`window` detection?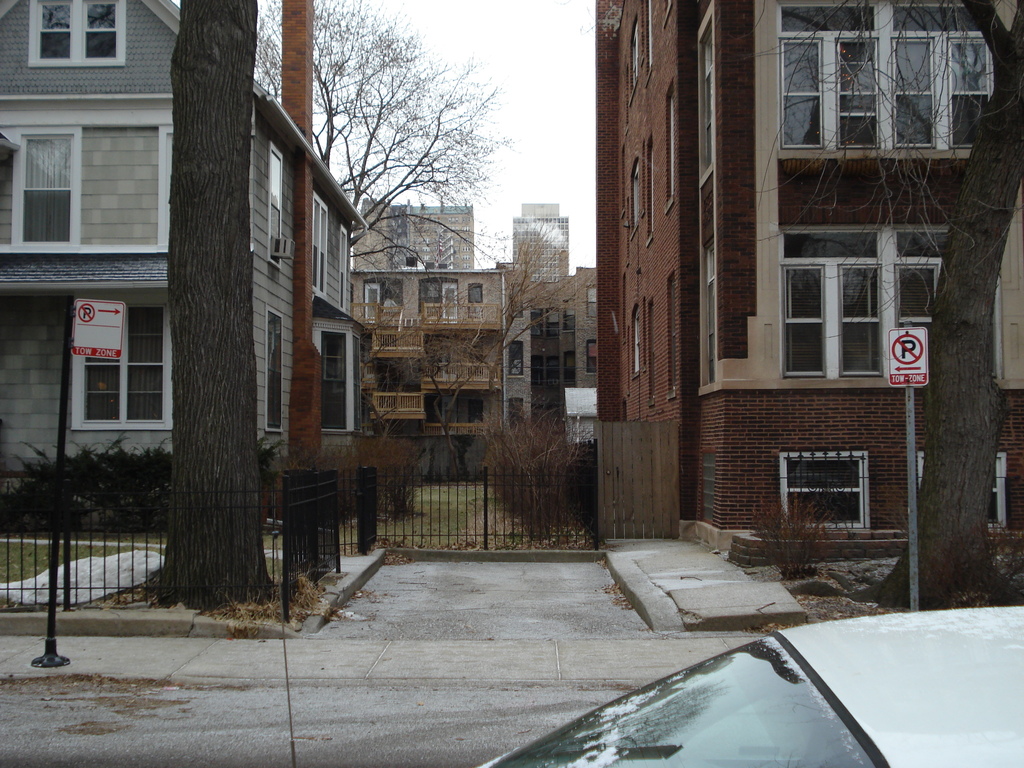
x1=529, y1=307, x2=541, y2=340
